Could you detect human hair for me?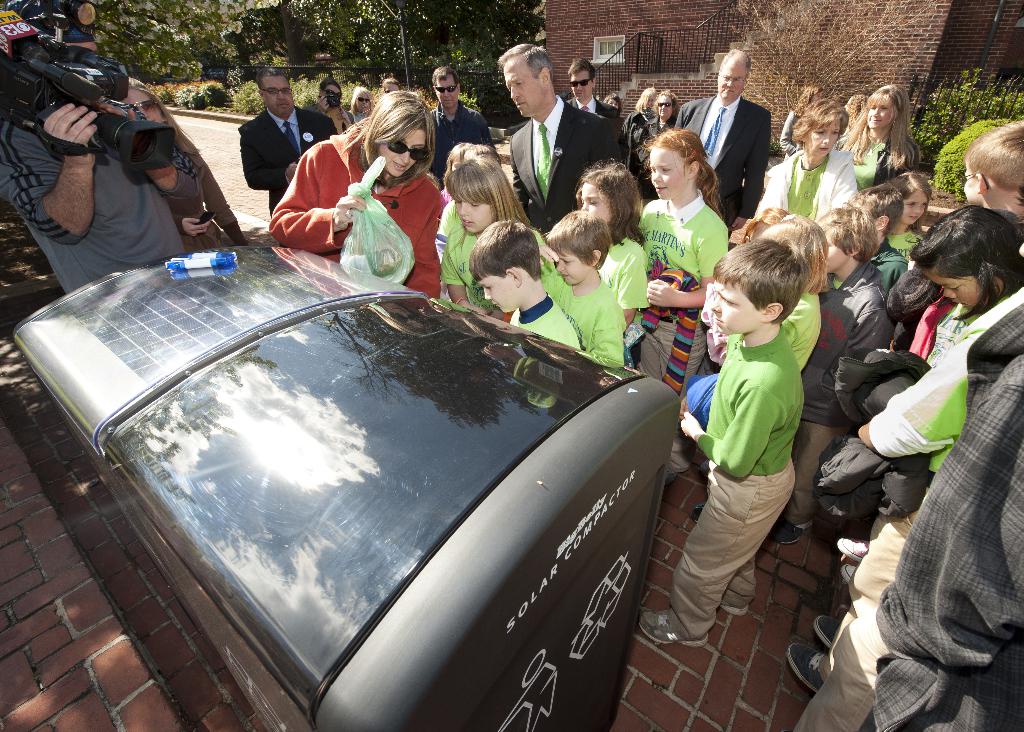
Detection result: <region>816, 207, 876, 267</region>.
